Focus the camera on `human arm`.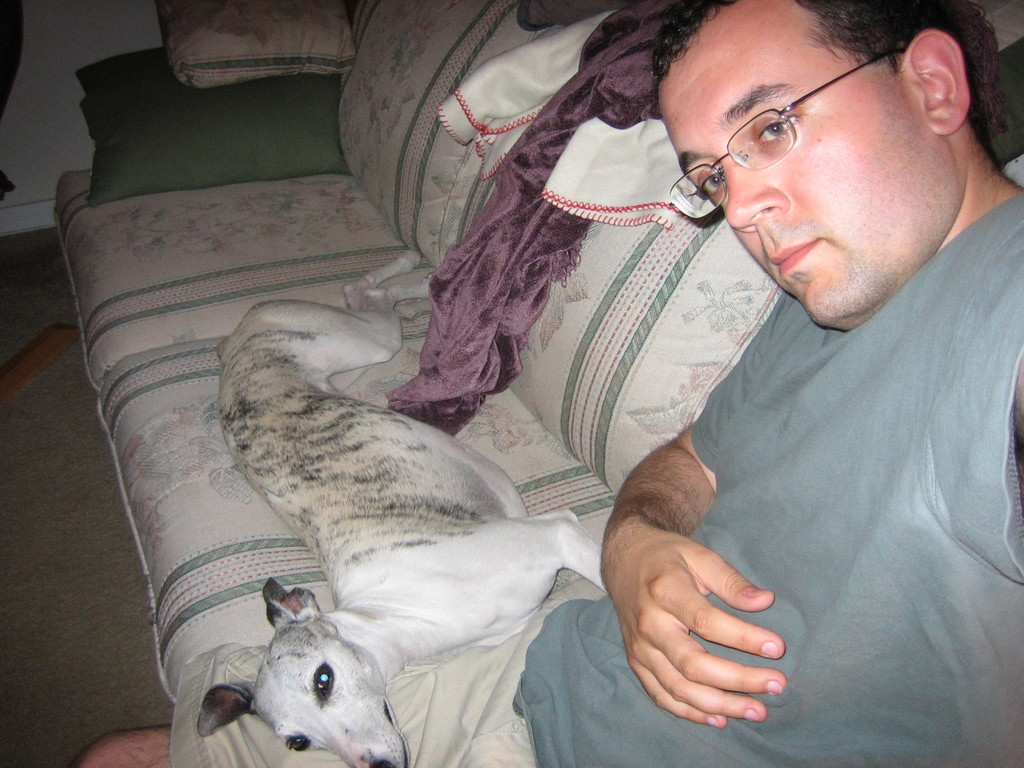
Focus region: <bbox>600, 348, 898, 744</bbox>.
